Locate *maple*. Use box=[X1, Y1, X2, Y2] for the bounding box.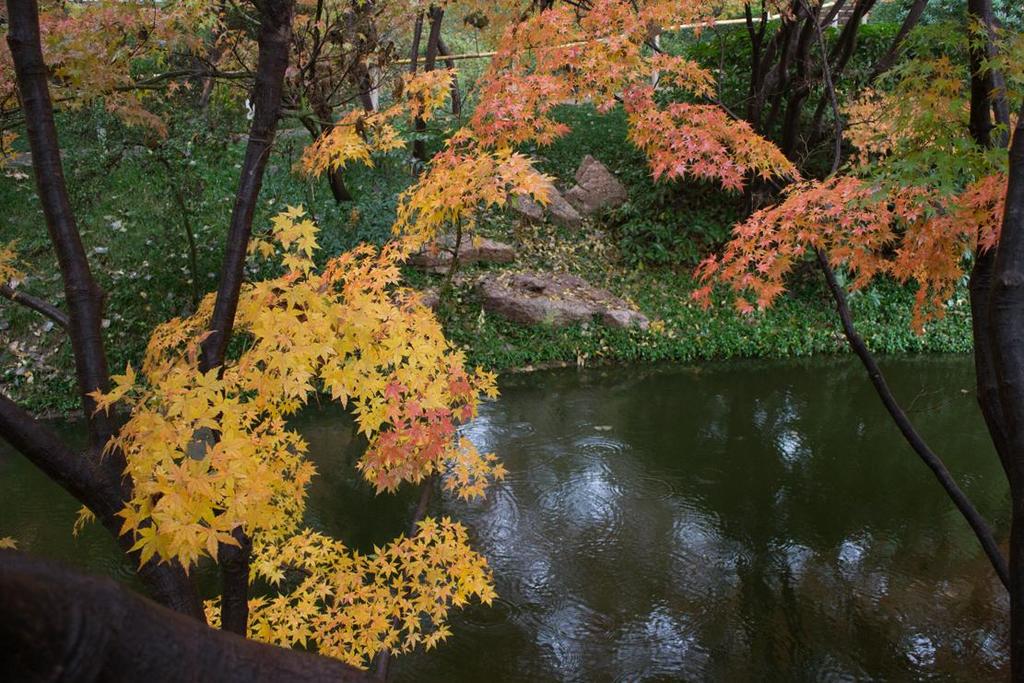
box=[0, 0, 1023, 682].
